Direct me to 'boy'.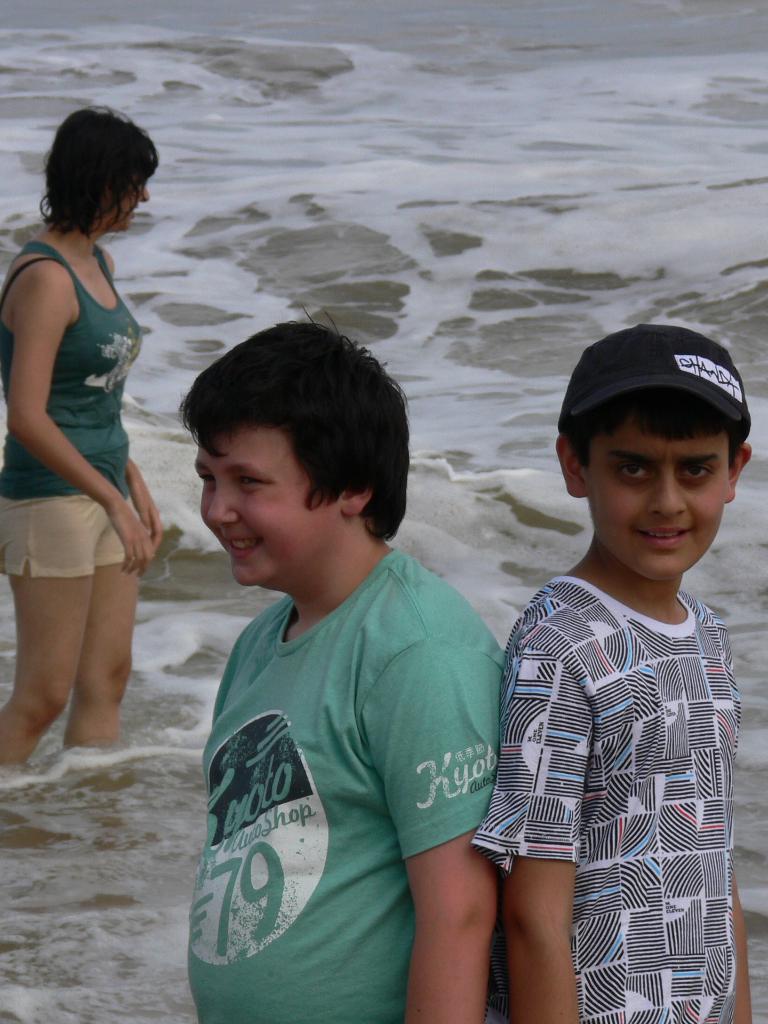
Direction: bbox=[159, 295, 522, 1005].
